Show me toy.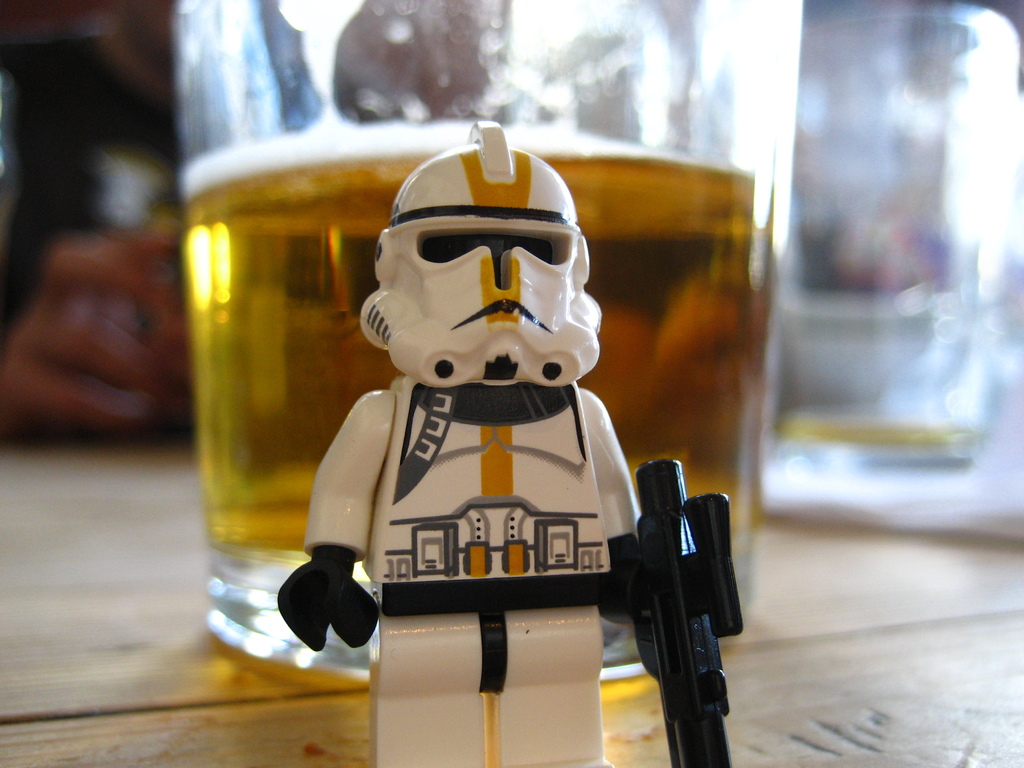
toy is here: left=598, top=456, right=747, bottom=767.
